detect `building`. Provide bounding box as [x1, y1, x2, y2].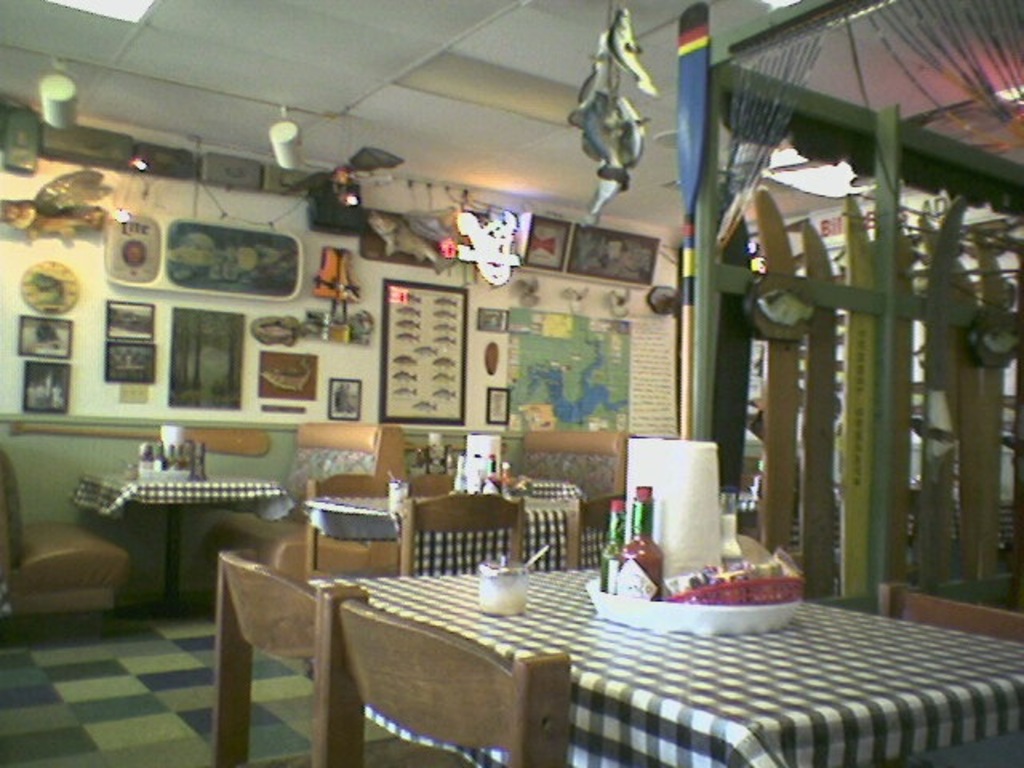
[0, 0, 1022, 766].
